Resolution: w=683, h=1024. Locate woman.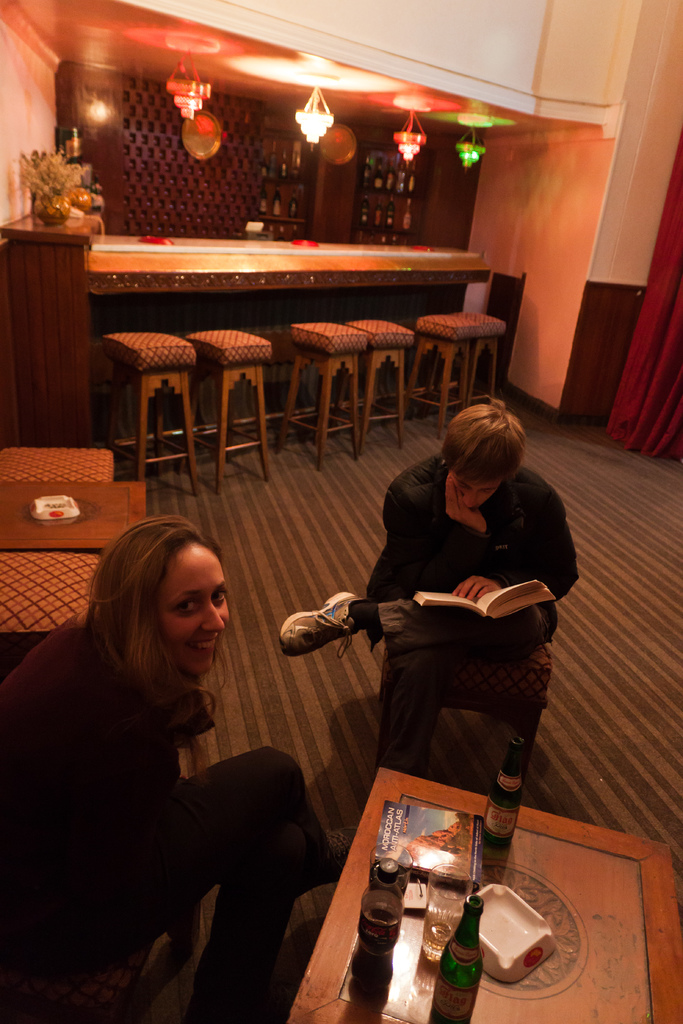
(x1=18, y1=498, x2=304, y2=1018).
